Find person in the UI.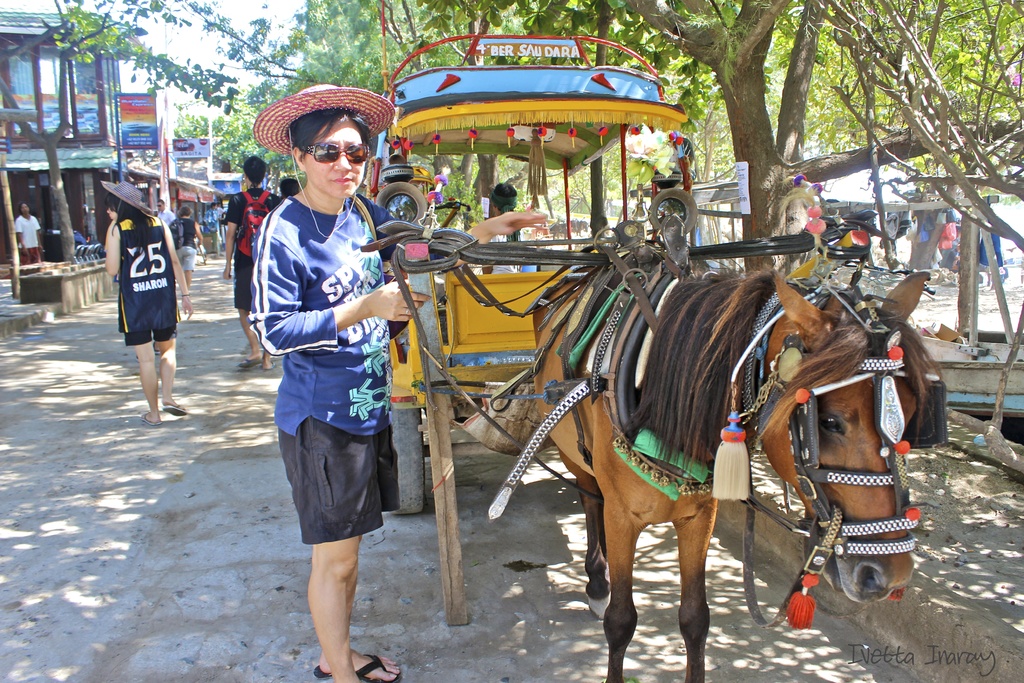
UI element at 166,206,202,306.
